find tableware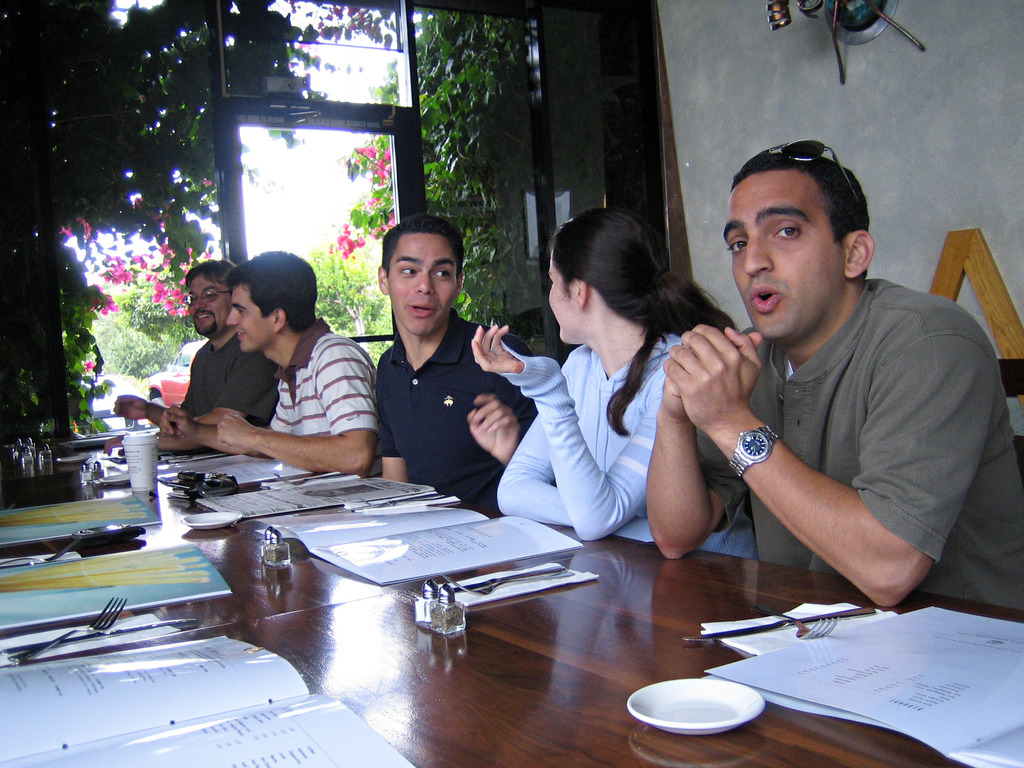
select_region(637, 668, 767, 751)
